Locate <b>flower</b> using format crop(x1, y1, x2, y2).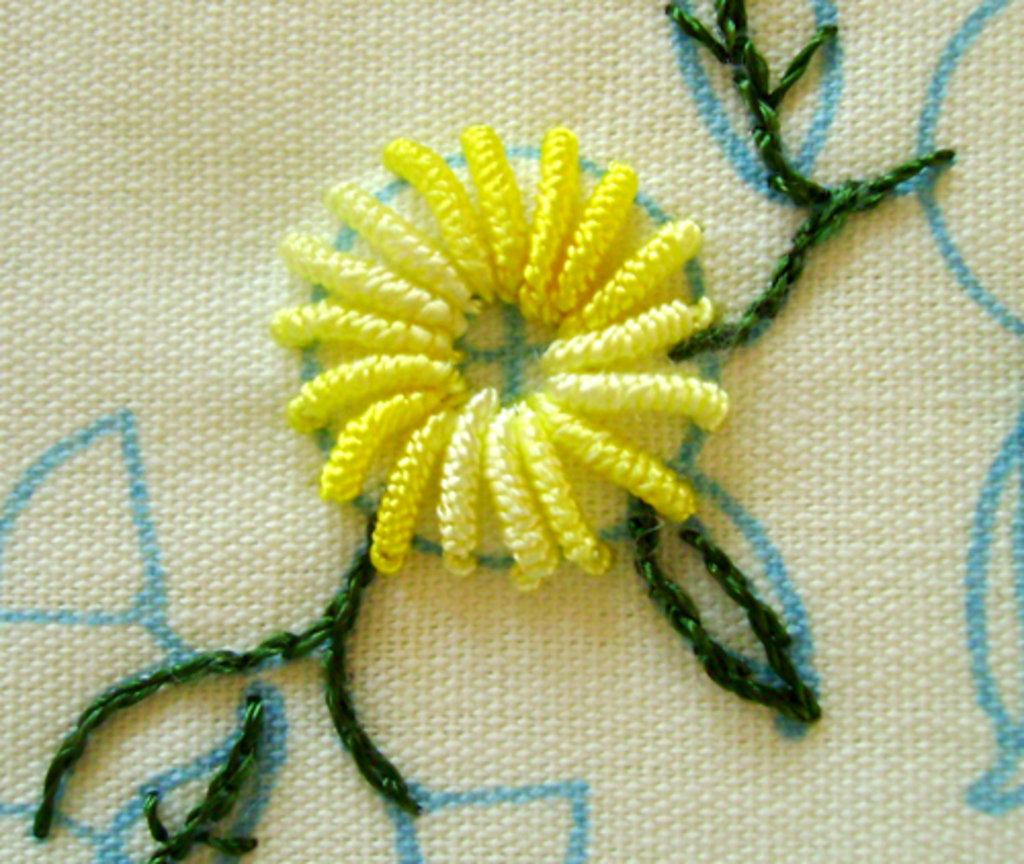
crop(240, 111, 688, 631).
